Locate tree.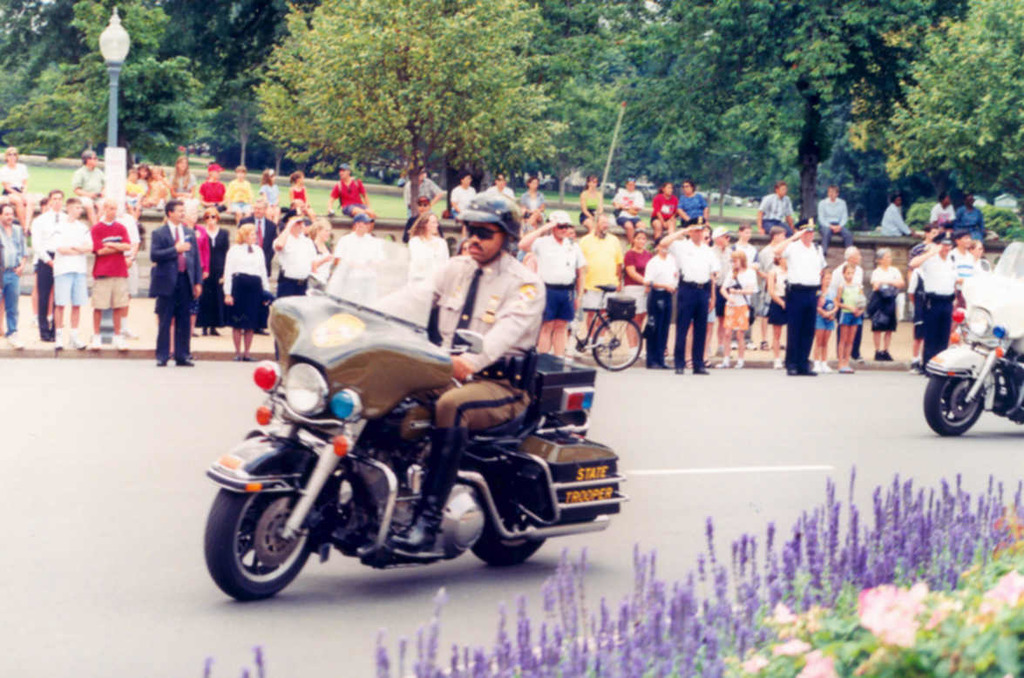
Bounding box: x1=246 y1=0 x2=567 y2=220.
